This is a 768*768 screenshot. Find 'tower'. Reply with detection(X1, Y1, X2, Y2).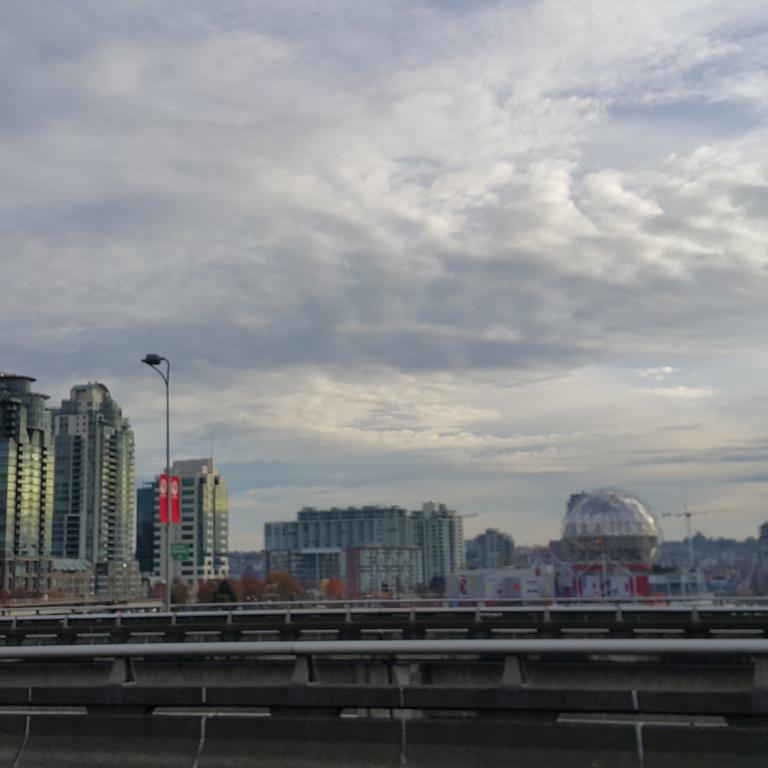
detection(466, 526, 517, 569).
